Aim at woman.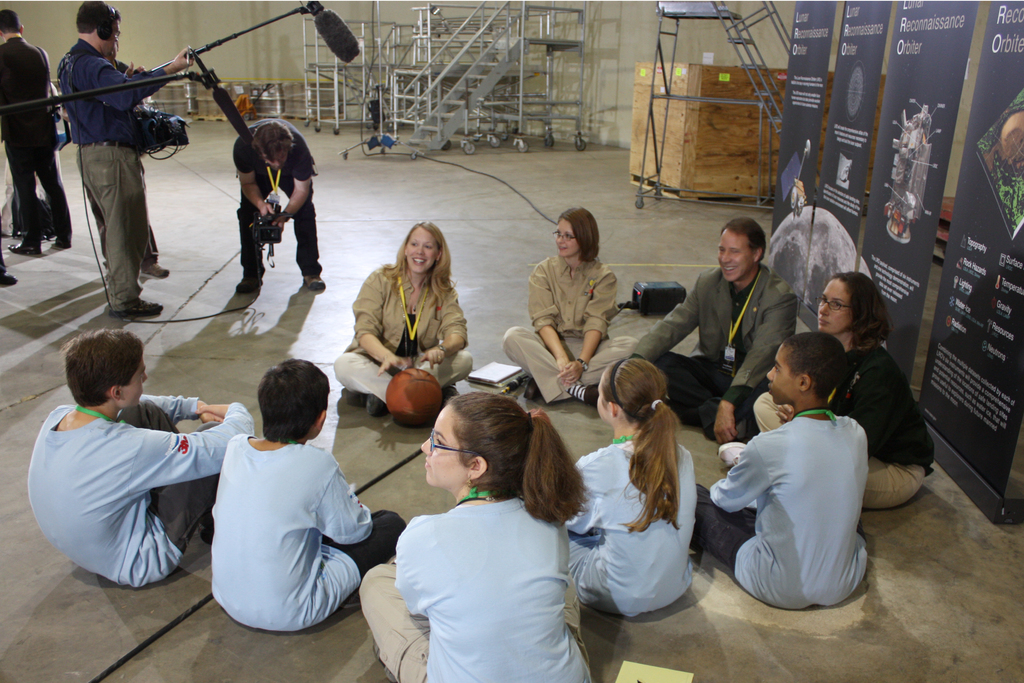
Aimed at [left=716, top=270, right=938, bottom=514].
